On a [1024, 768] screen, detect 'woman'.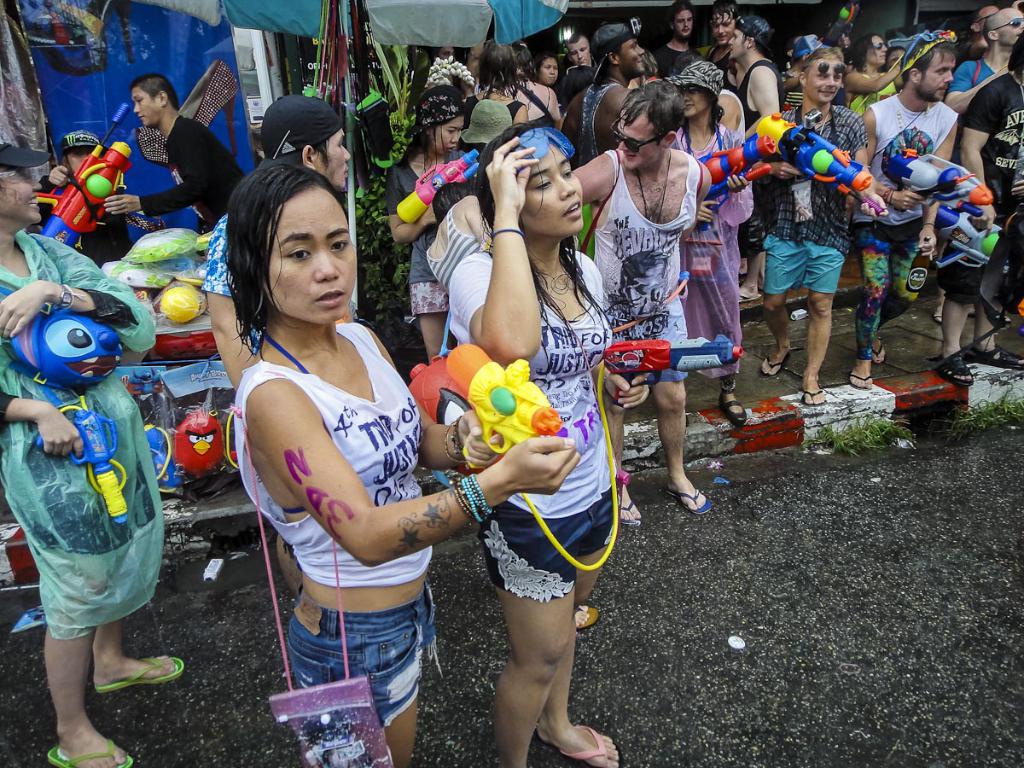
(x1=668, y1=56, x2=755, y2=425).
